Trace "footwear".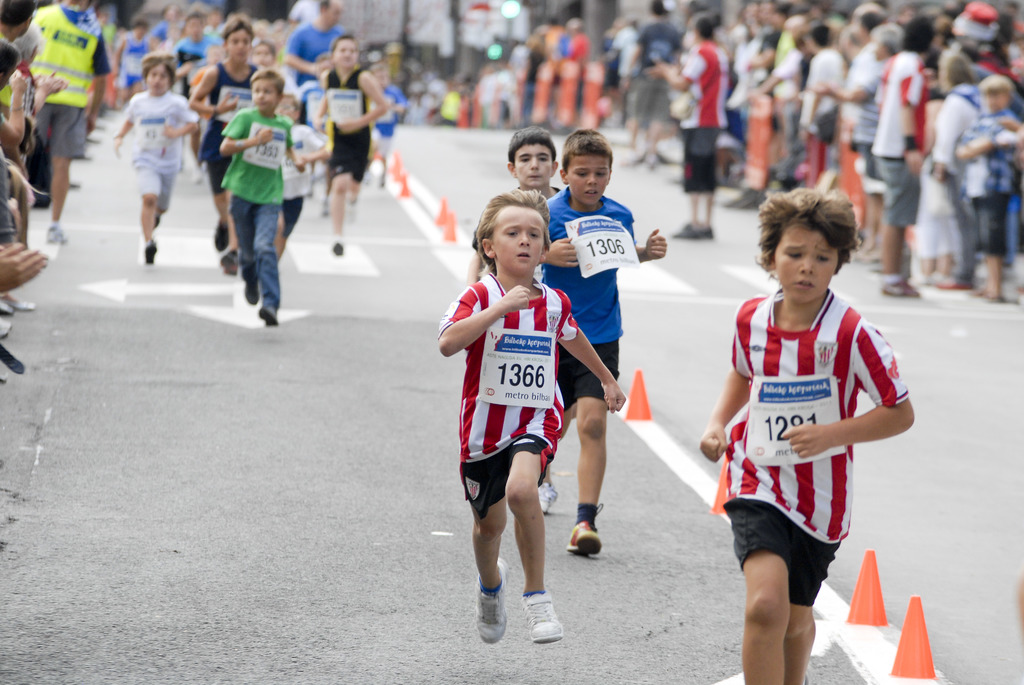
Traced to l=221, t=253, r=239, b=274.
